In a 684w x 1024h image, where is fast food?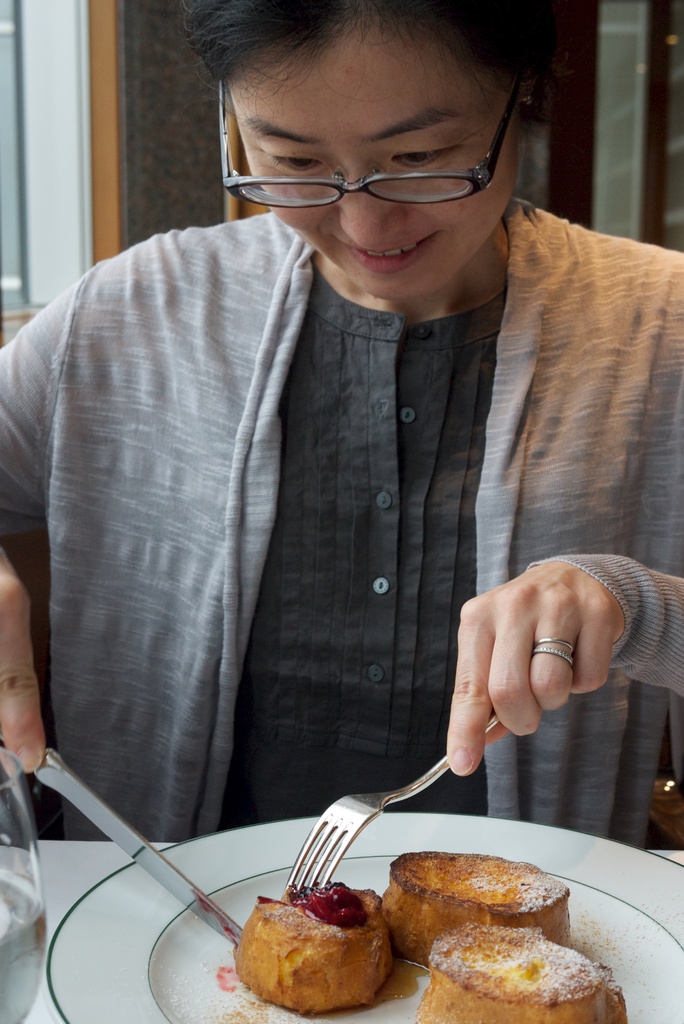
bbox(374, 840, 573, 967).
